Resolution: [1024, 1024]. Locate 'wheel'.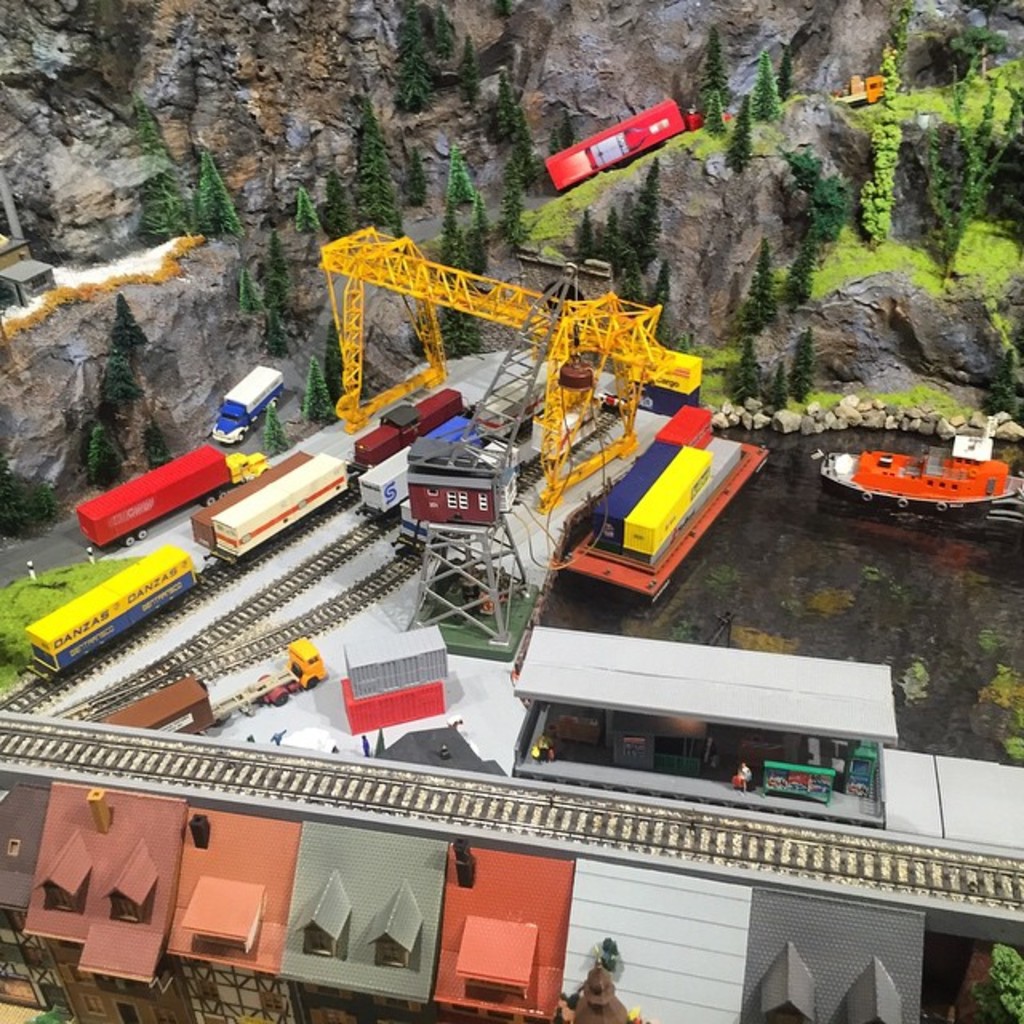
Rect(242, 434, 246, 442).
